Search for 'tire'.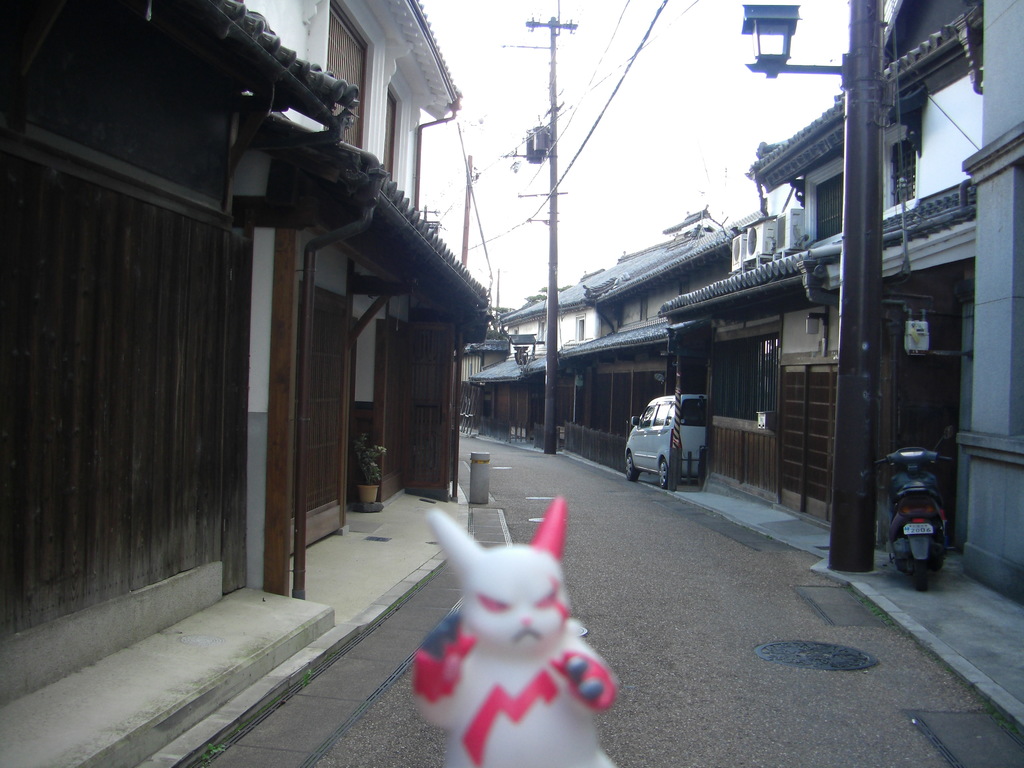
Found at (655, 453, 667, 485).
